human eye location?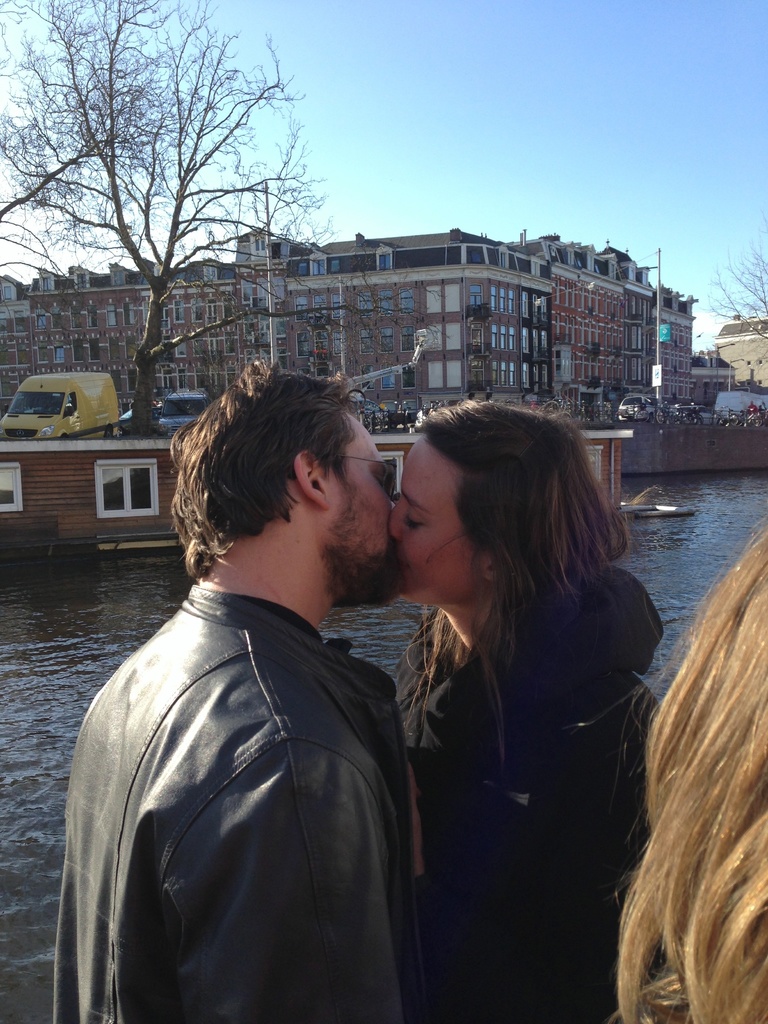
locate(369, 473, 387, 490)
